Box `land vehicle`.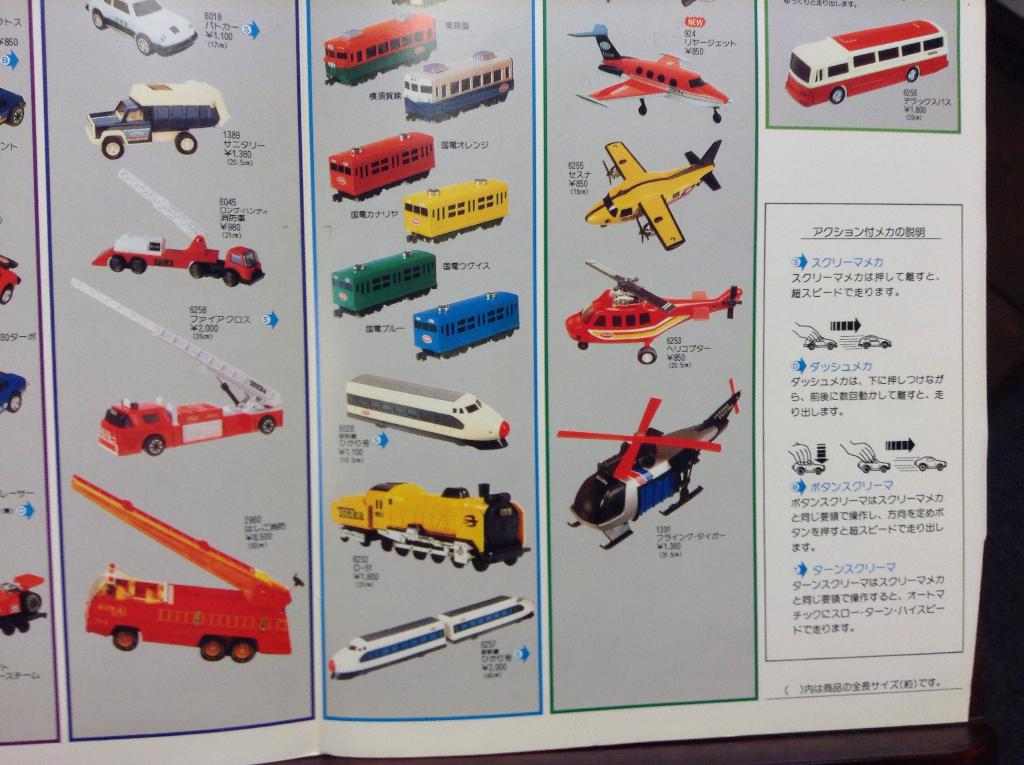
[342,370,514,452].
